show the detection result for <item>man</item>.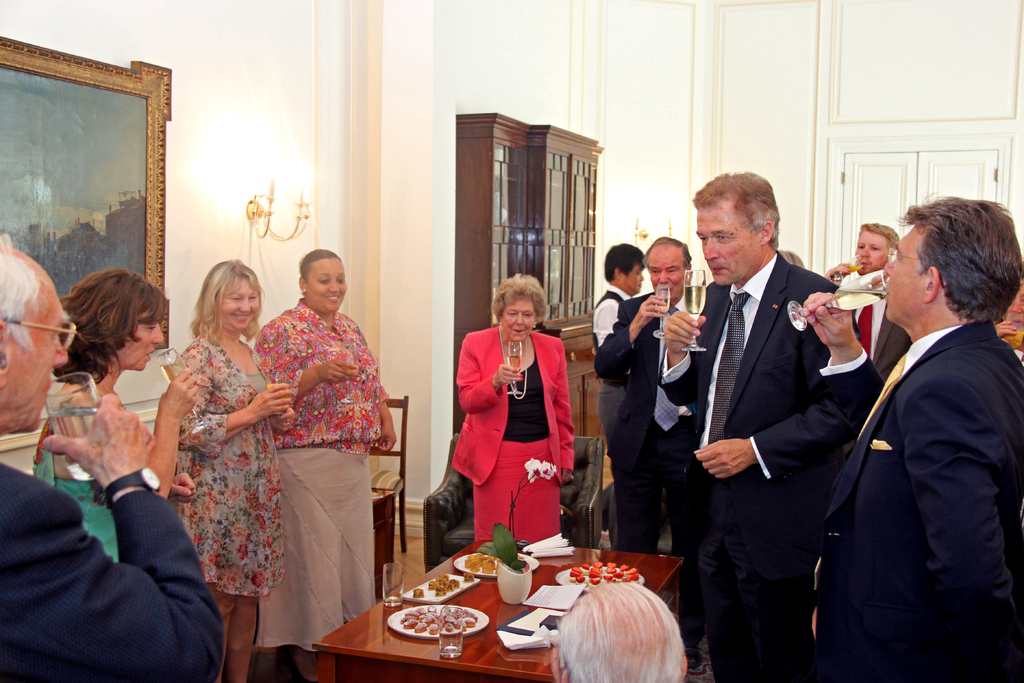
x1=805 y1=193 x2=1023 y2=682.
